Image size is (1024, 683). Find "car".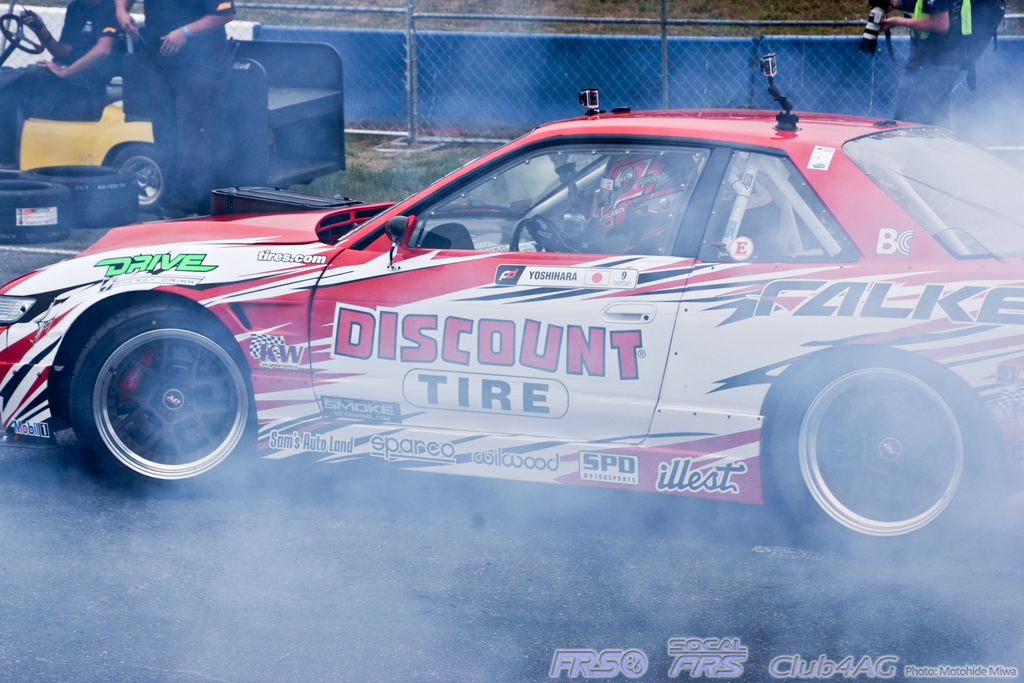
detection(0, 104, 1023, 564).
